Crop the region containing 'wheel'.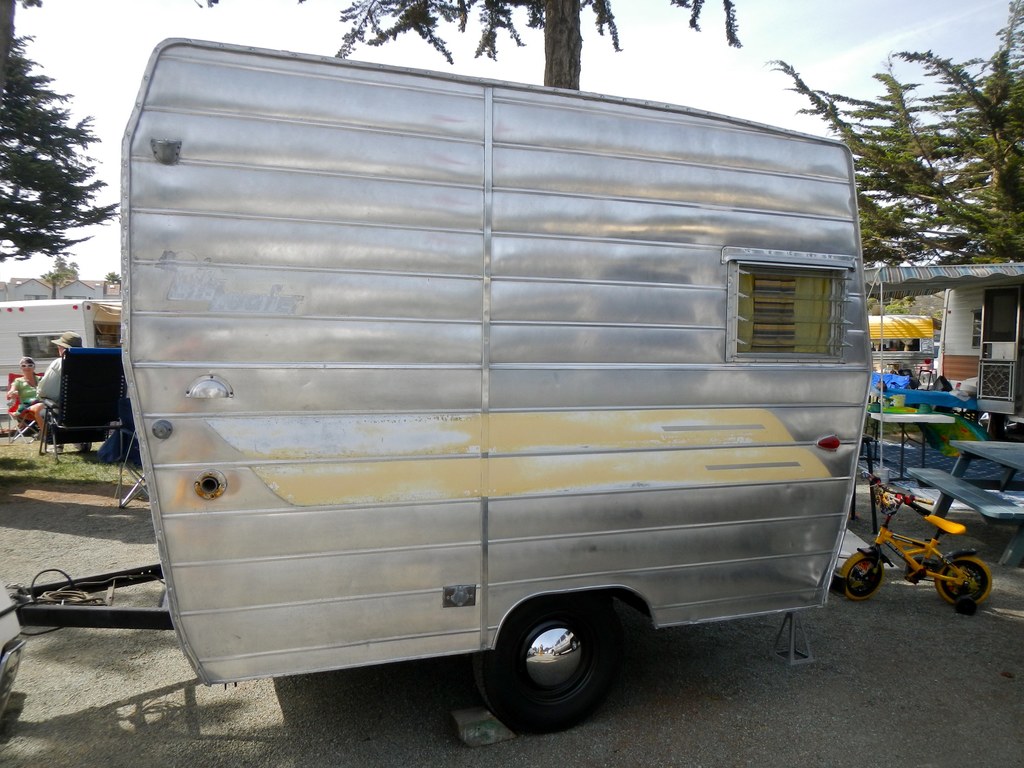
Crop region: detection(463, 589, 626, 730).
